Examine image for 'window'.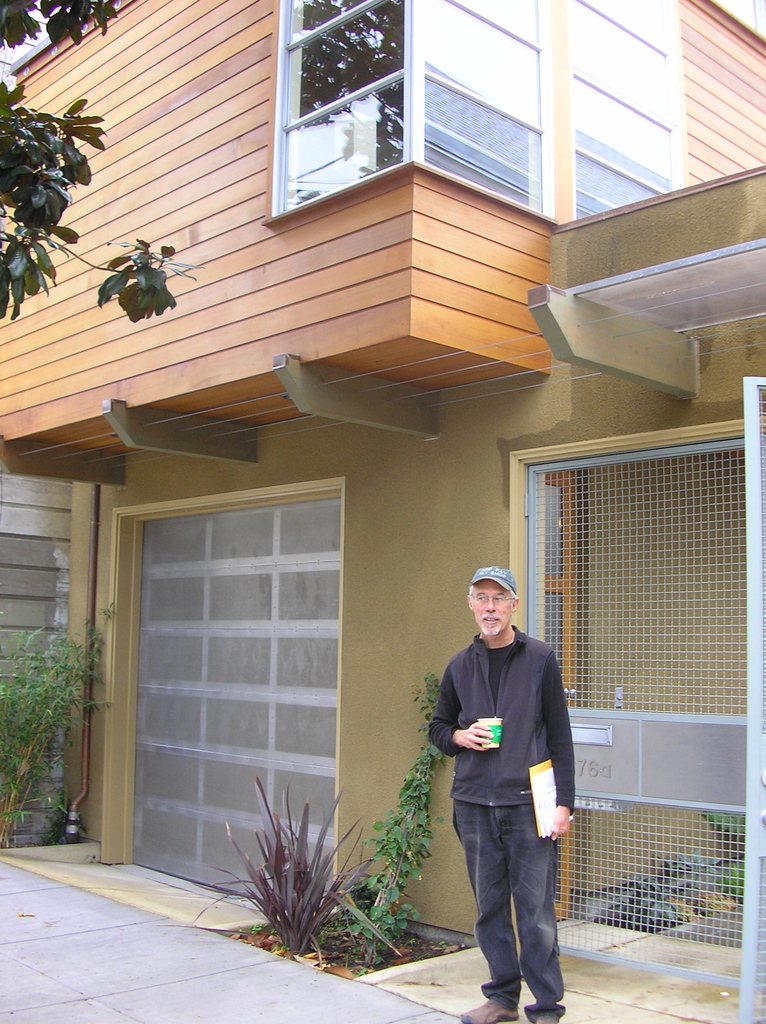
Examination result: bbox=[261, 3, 431, 199].
